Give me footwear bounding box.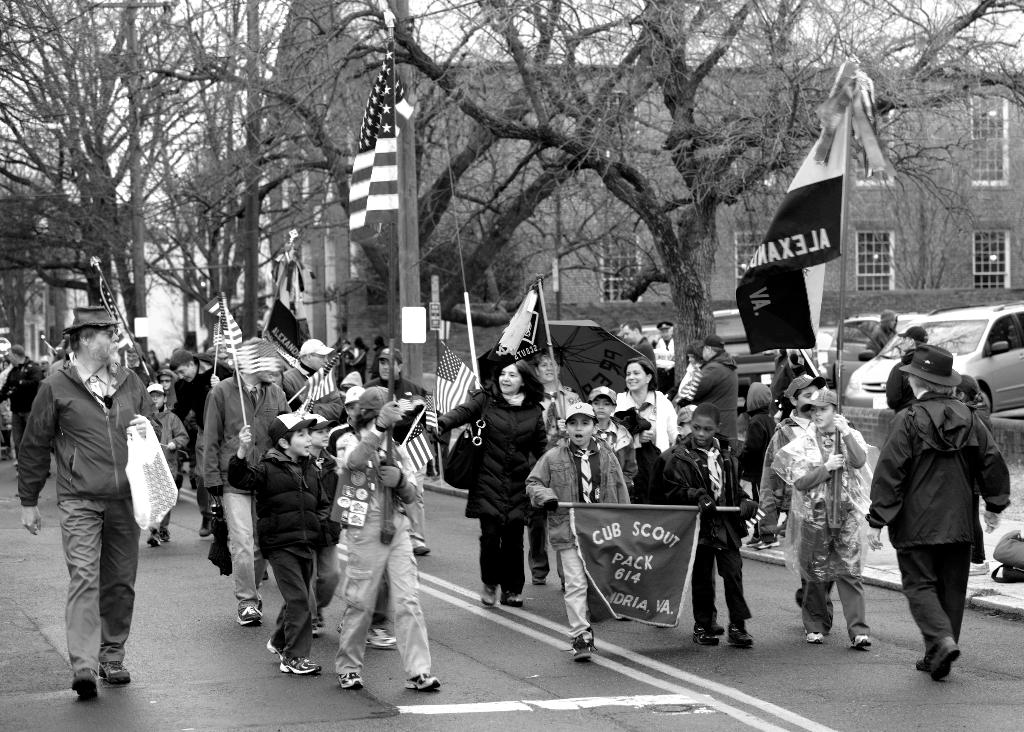
846,633,872,654.
